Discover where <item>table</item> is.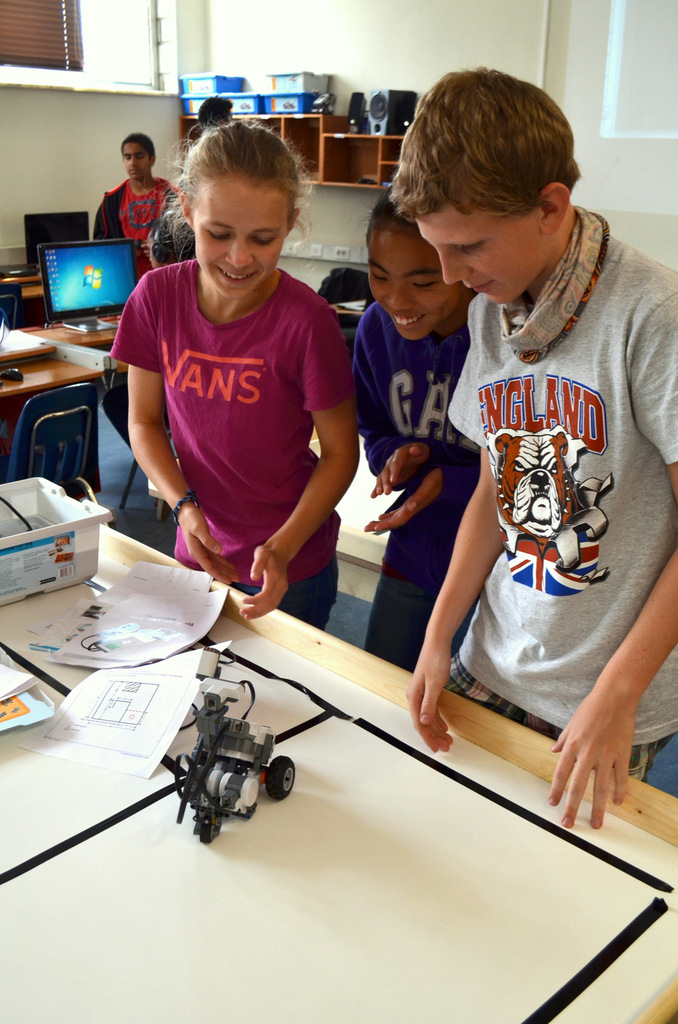
Discovered at (0,519,677,1023).
